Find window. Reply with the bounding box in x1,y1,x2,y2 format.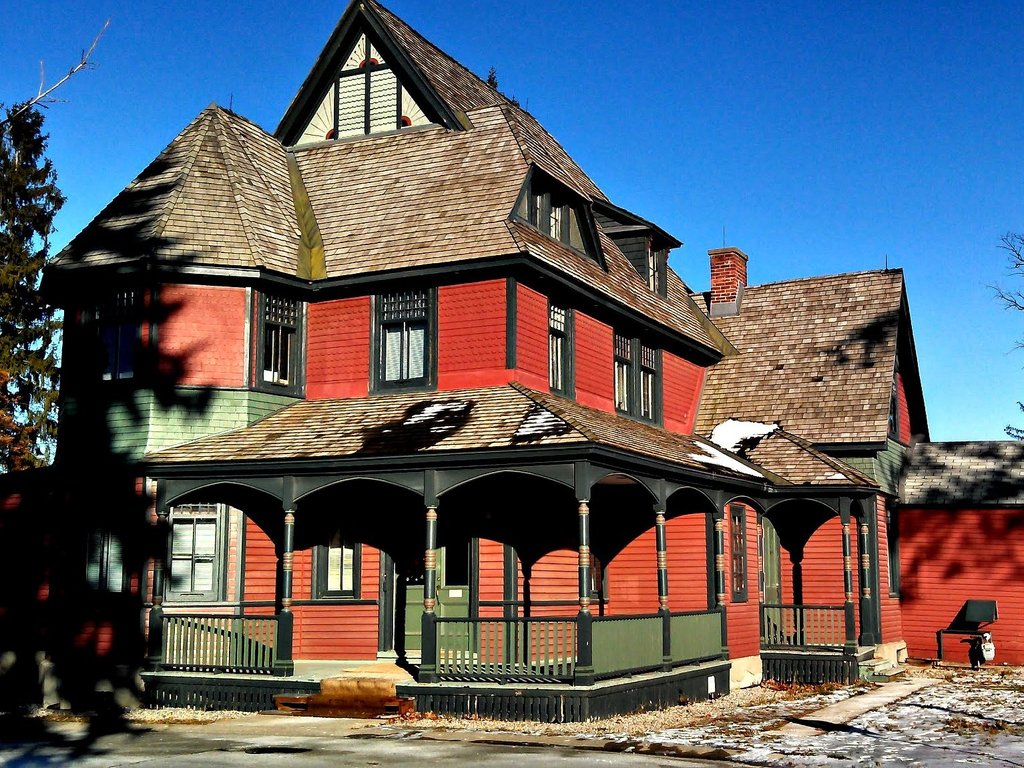
255,293,293,391.
